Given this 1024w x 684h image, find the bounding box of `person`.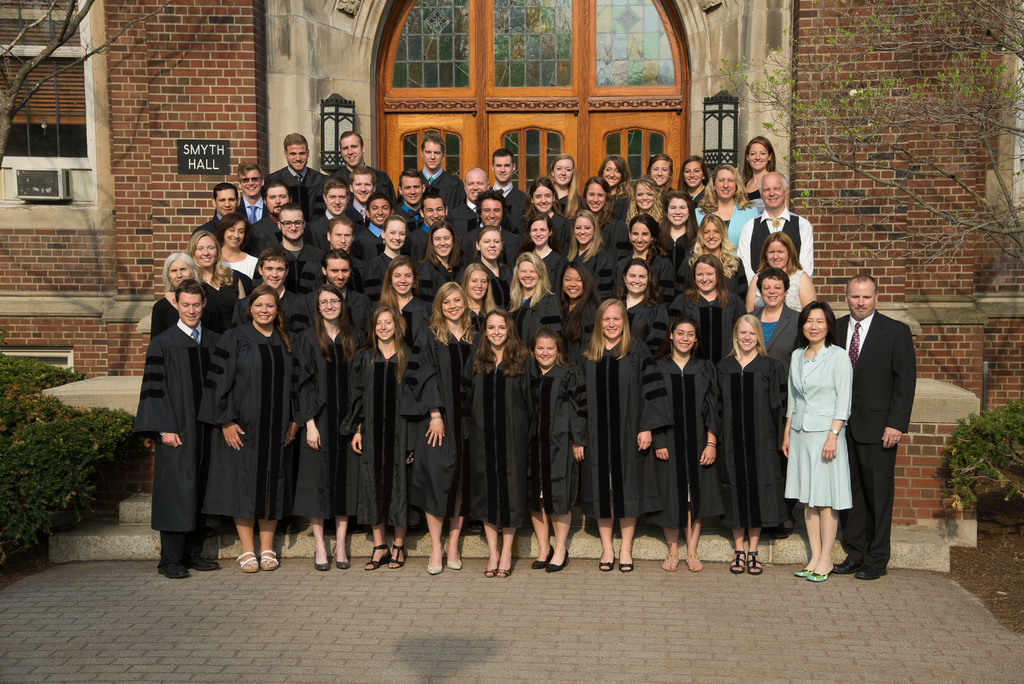
bbox=[567, 263, 605, 334].
